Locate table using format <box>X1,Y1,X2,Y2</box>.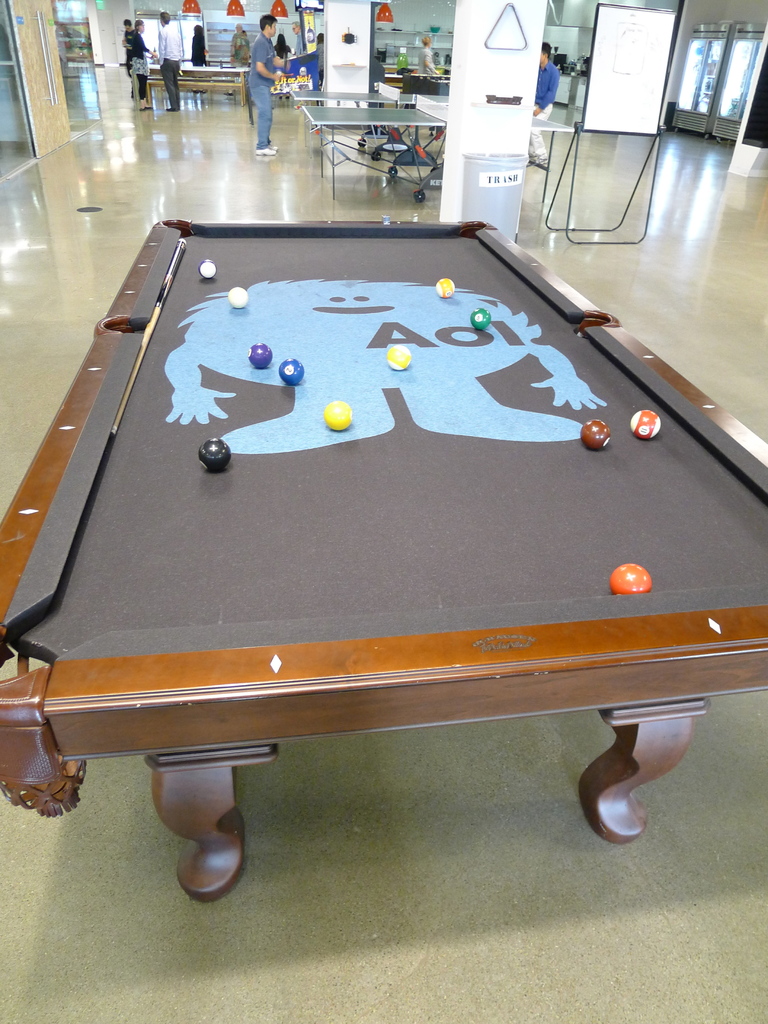
<box>302,95,575,202</box>.
